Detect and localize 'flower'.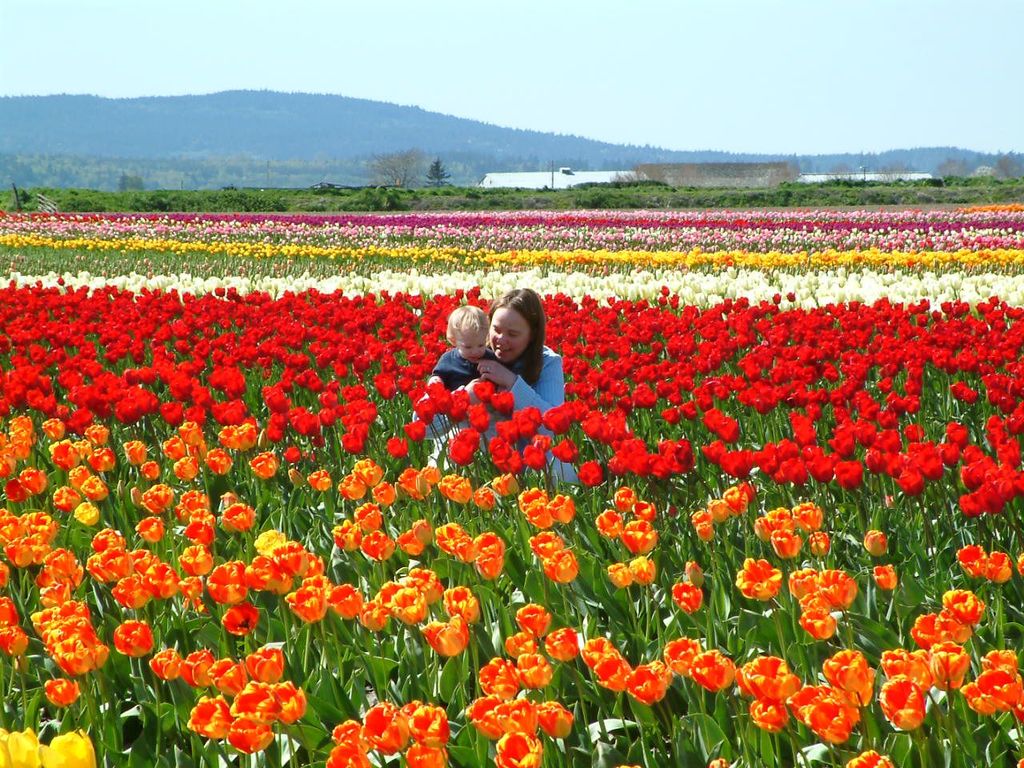
Localized at [left=672, top=582, right=707, bottom=619].
